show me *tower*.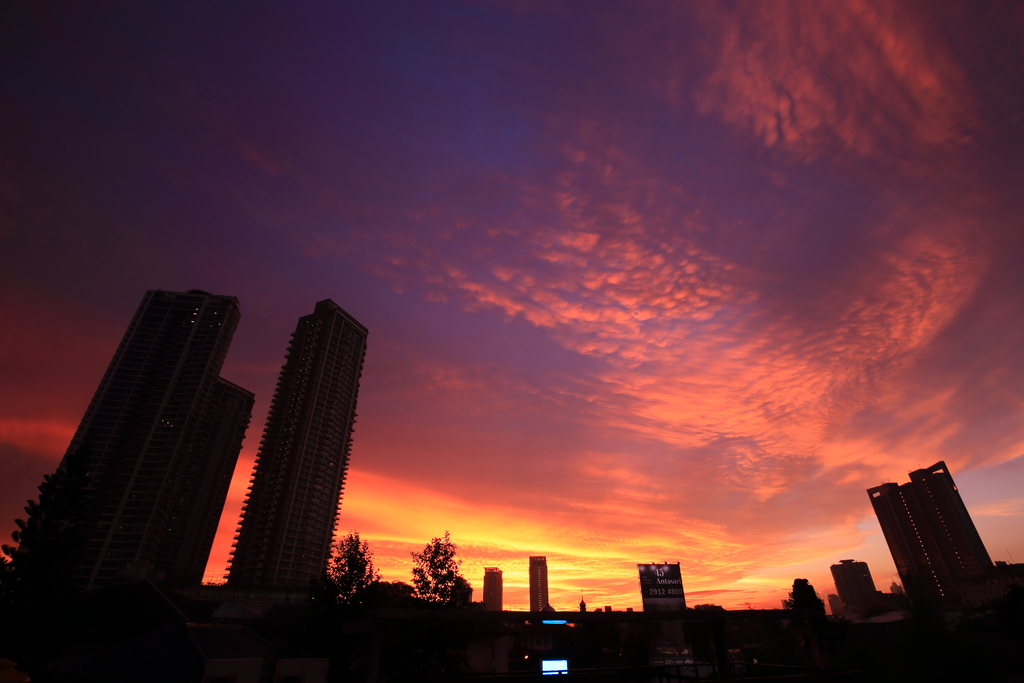
*tower* is here: 483:569:510:607.
